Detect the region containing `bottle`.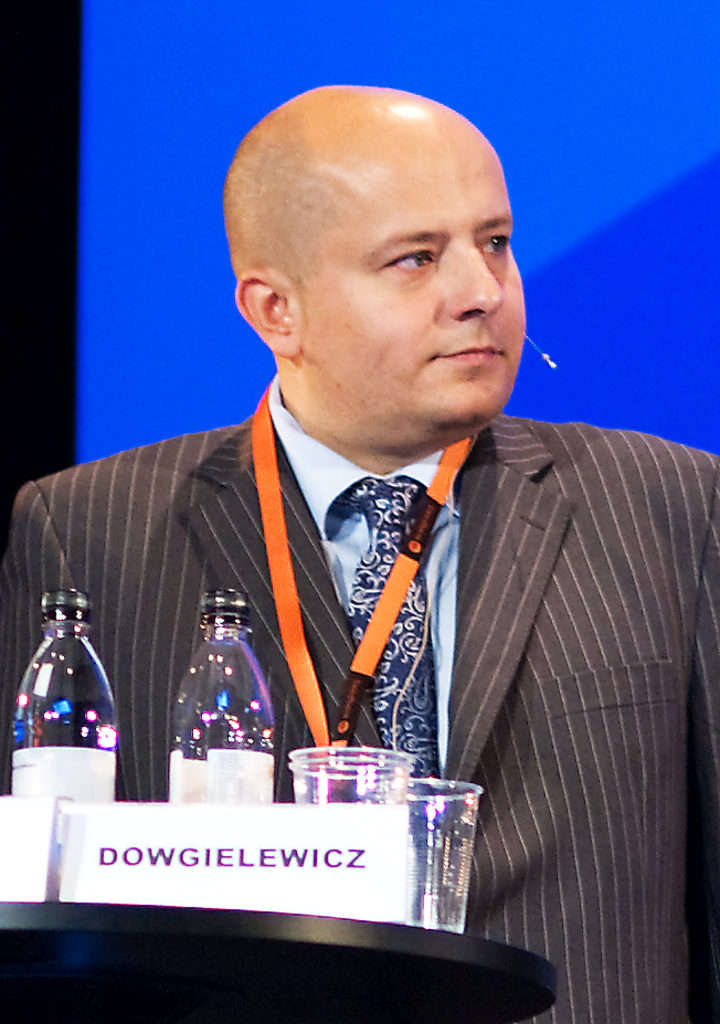
box(10, 589, 115, 851).
